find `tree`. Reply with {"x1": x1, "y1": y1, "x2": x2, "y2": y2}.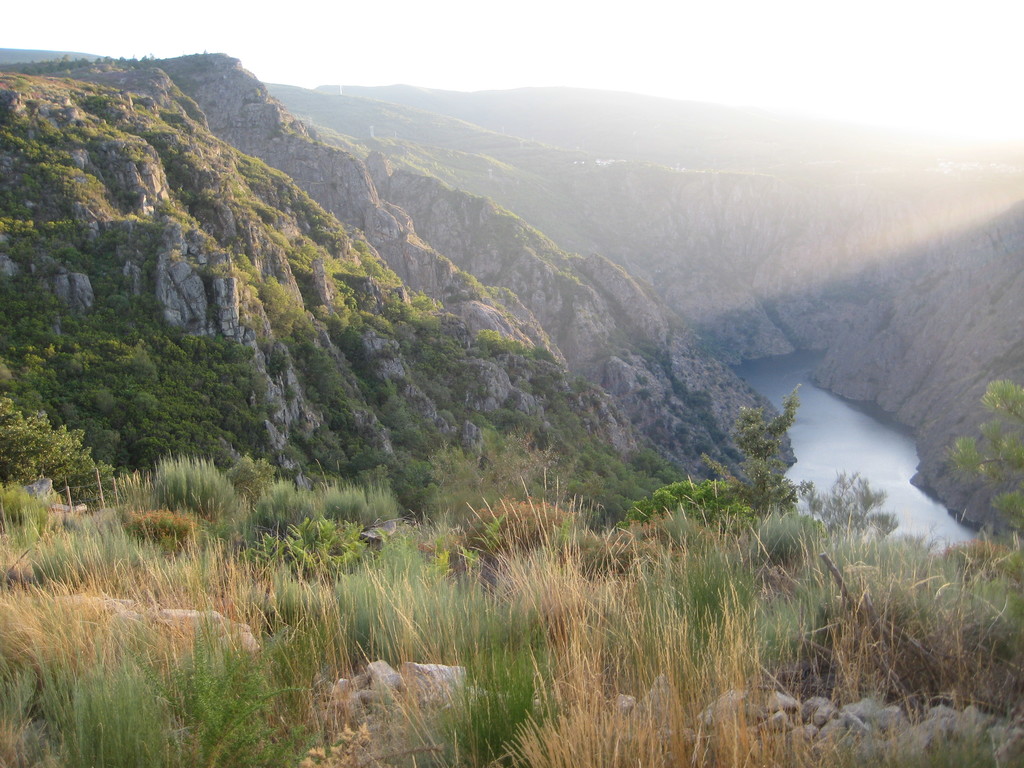
{"x1": 618, "y1": 476, "x2": 755, "y2": 537}.
